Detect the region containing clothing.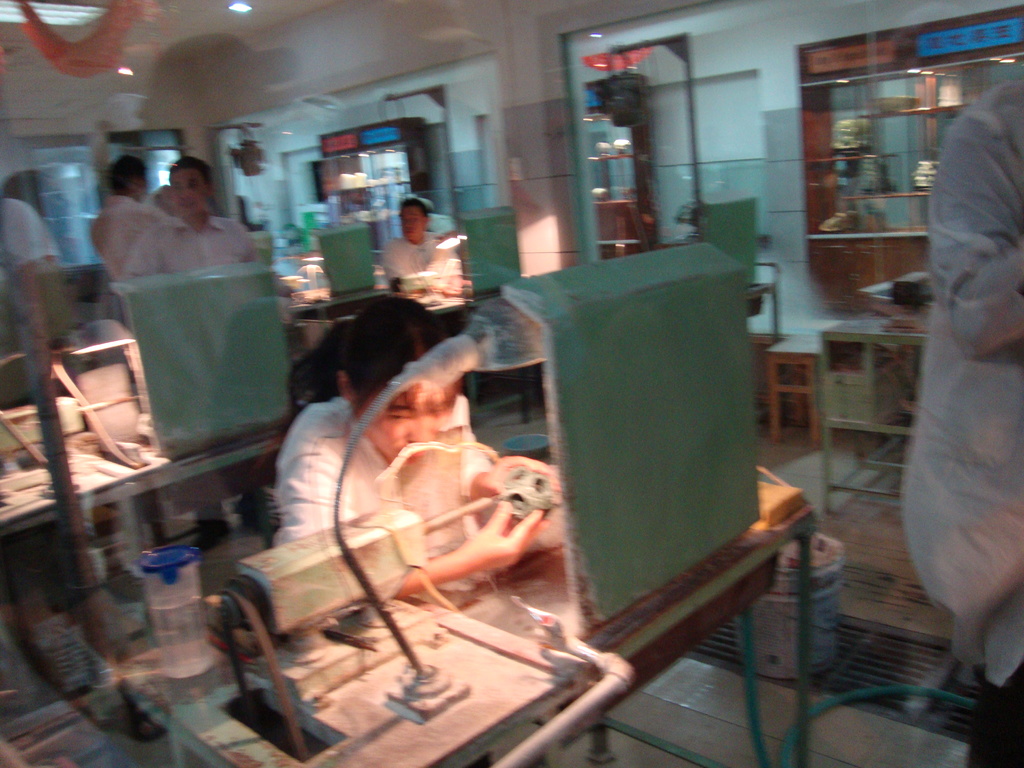
278, 395, 500, 549.
